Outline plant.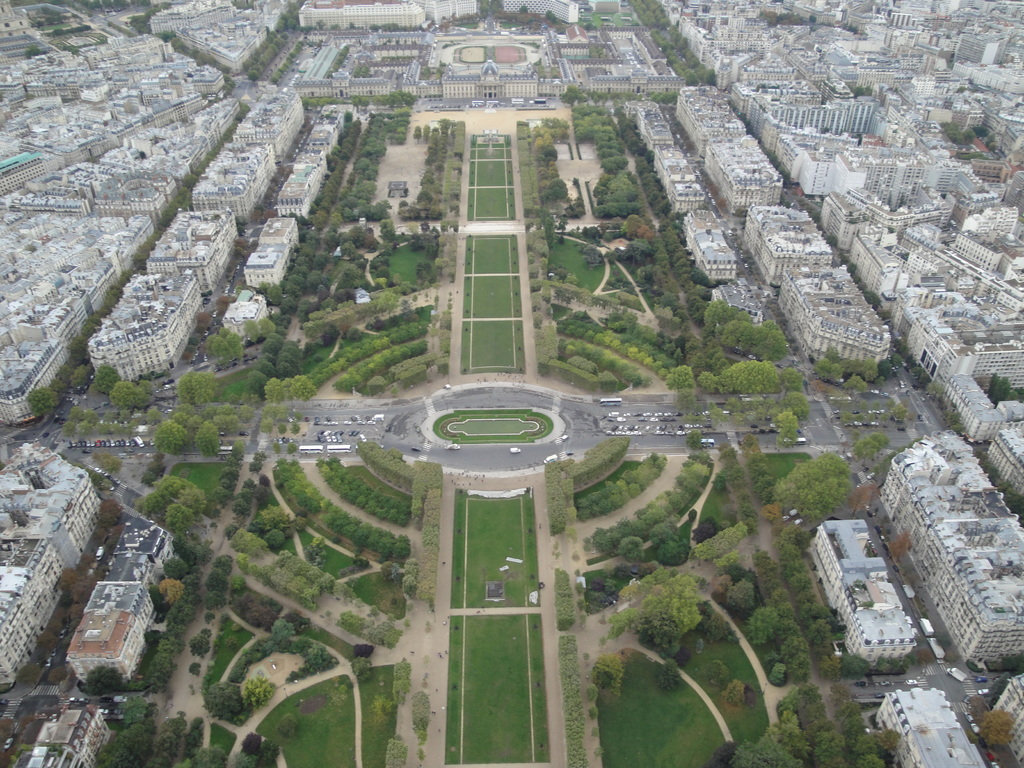
Outline: rect(597, 651, 724, 767).
